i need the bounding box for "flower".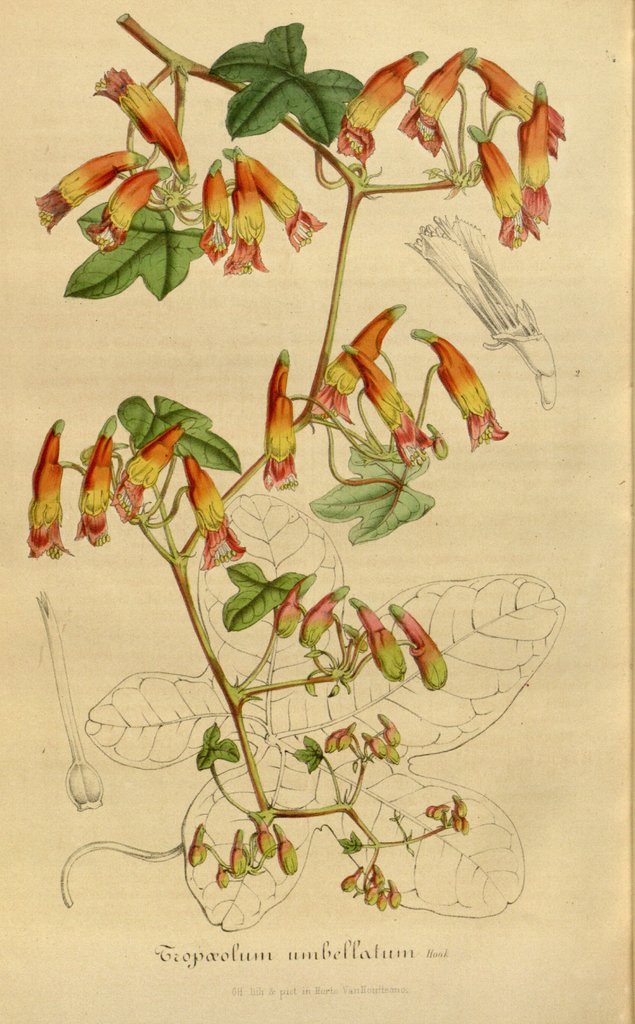
Here it is: (405, 205, 558, 410).
